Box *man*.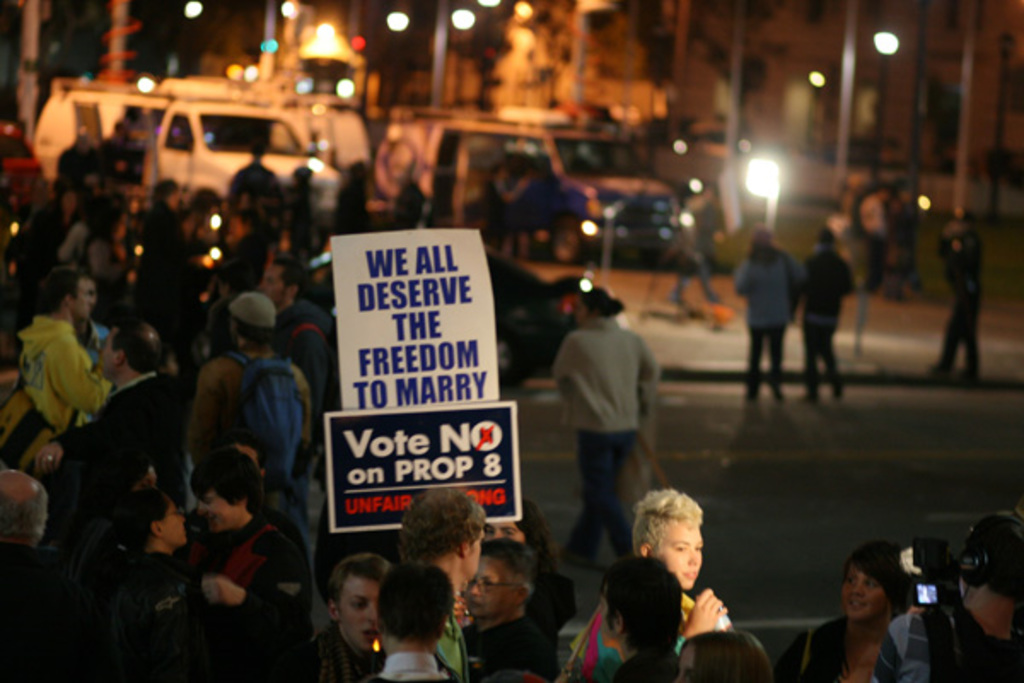
detection(61, 318, 188, 529).
